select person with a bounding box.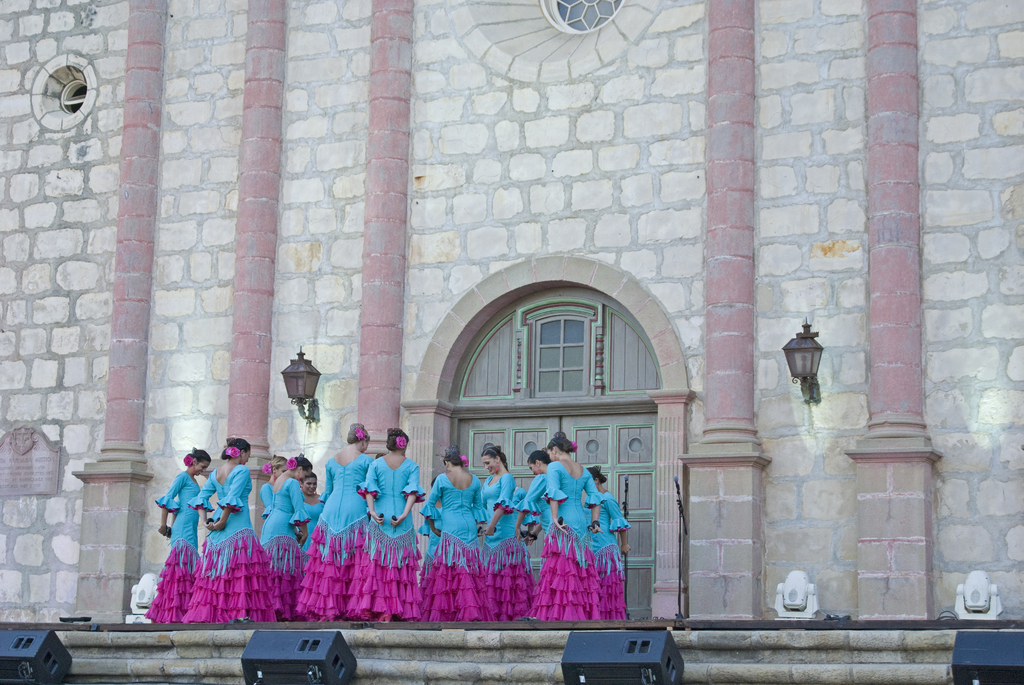
pyautogui.locateOnScreen(508, 452, 559, 602).
